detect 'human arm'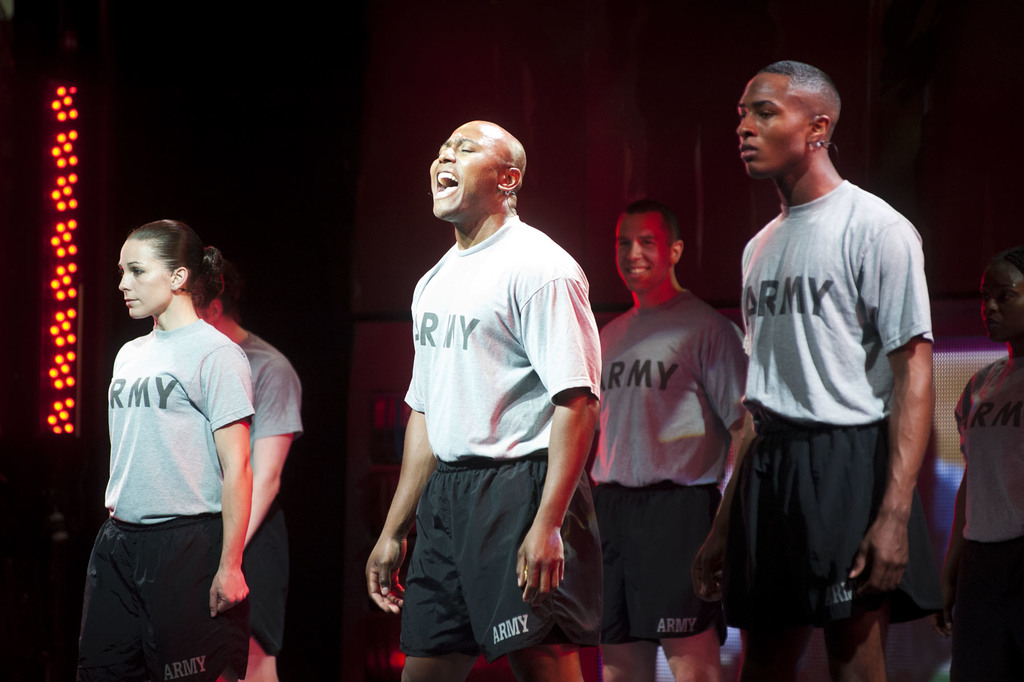
bbox=(511, 260, 591, 604)
